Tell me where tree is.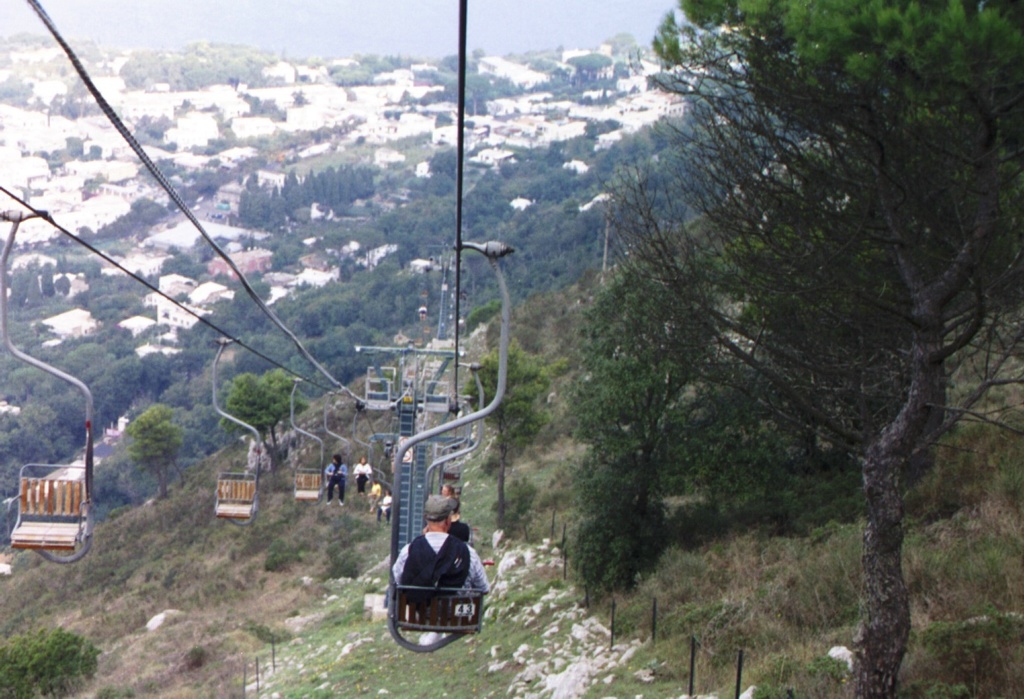
tree is at bbox=[259, 365, 313, 454].
